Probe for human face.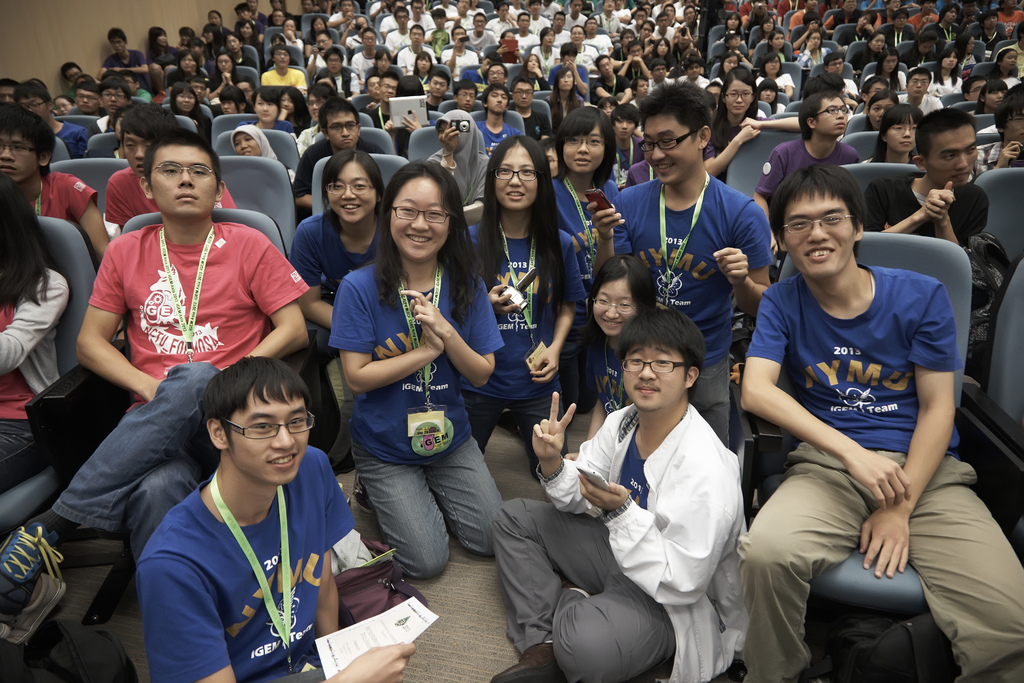
Probe result: <box>285,18,295,33</box>.
